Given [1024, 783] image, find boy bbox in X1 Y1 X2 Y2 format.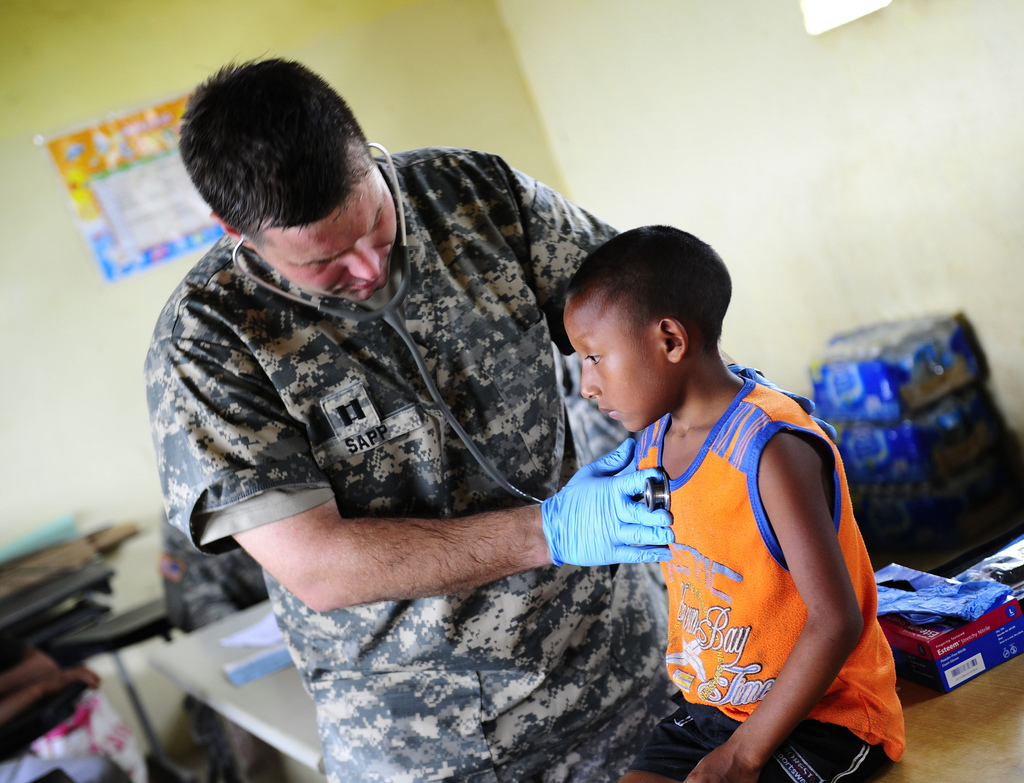
559 220 909 782.
